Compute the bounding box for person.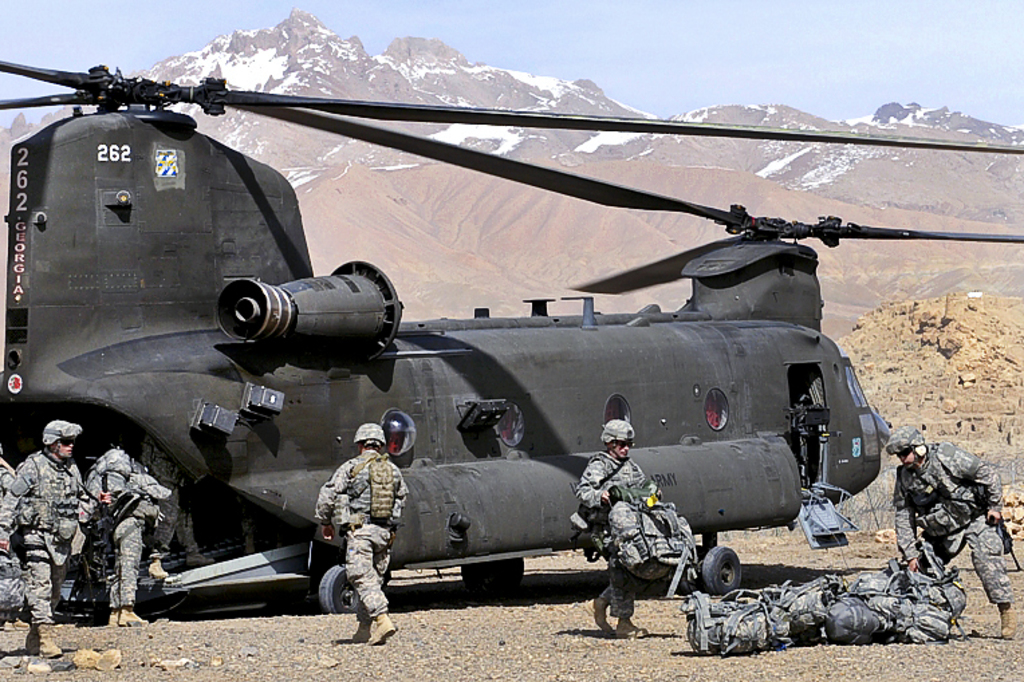
84, 431, 172, 626.
